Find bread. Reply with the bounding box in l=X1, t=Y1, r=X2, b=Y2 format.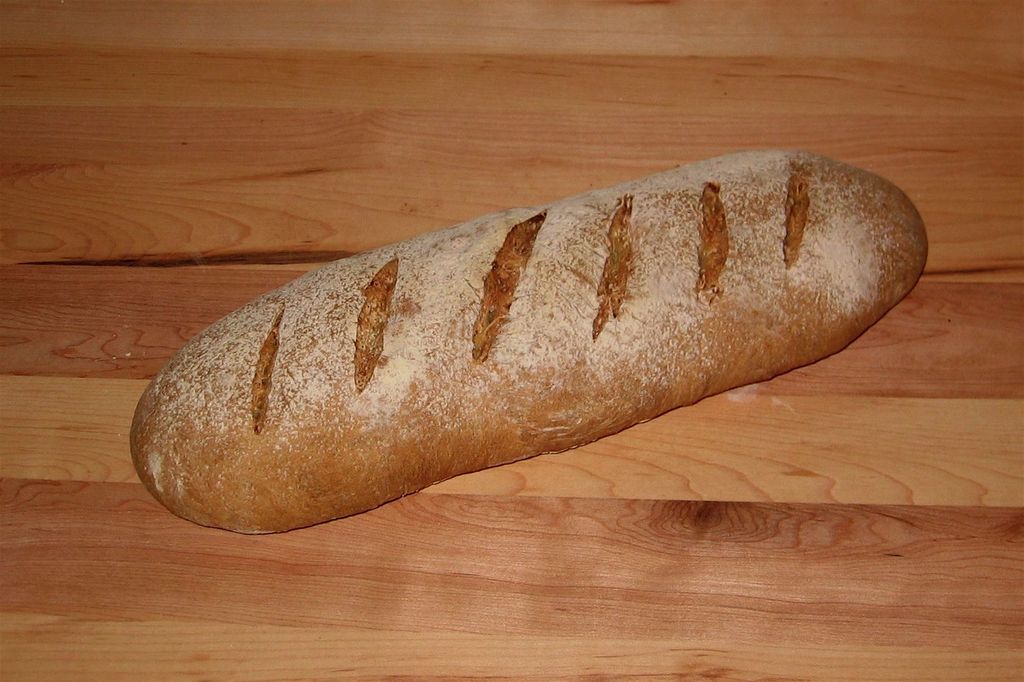
l=125, t=147, r=929, b=535.
